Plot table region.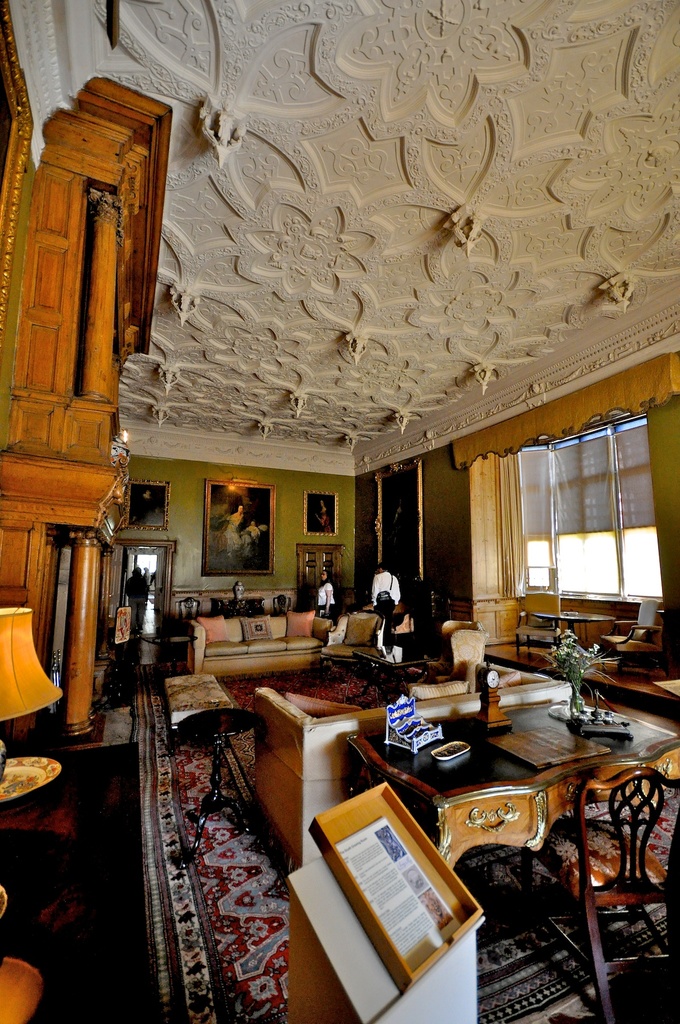
Plotted at x1=342, y1=699, x2=679, y2=882.
